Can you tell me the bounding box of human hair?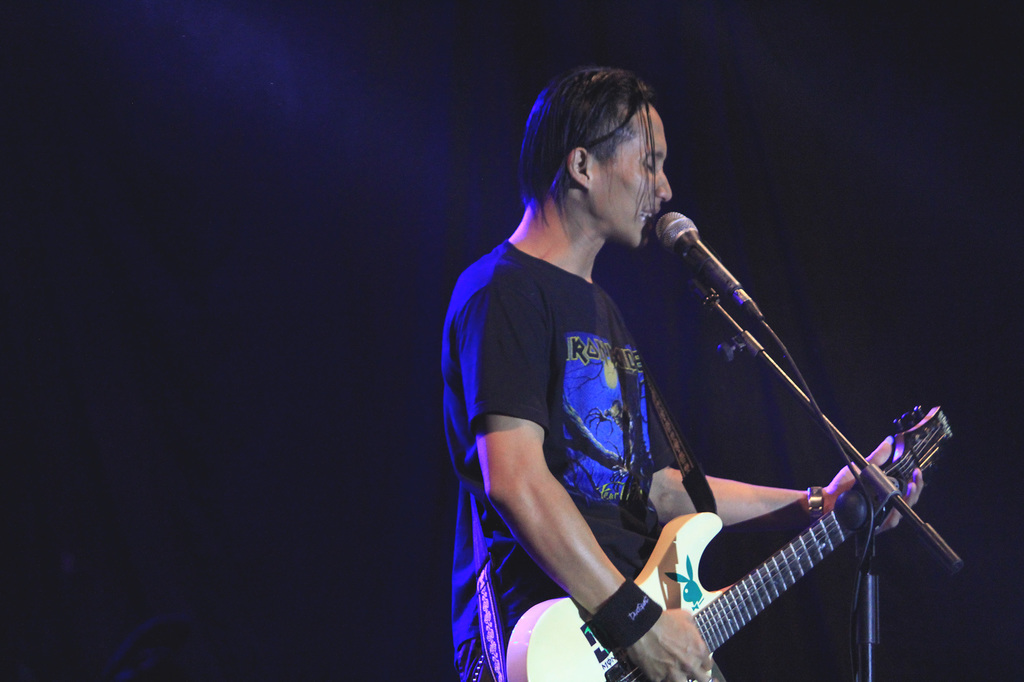
<region>520, 68, 675, 234</region>.
